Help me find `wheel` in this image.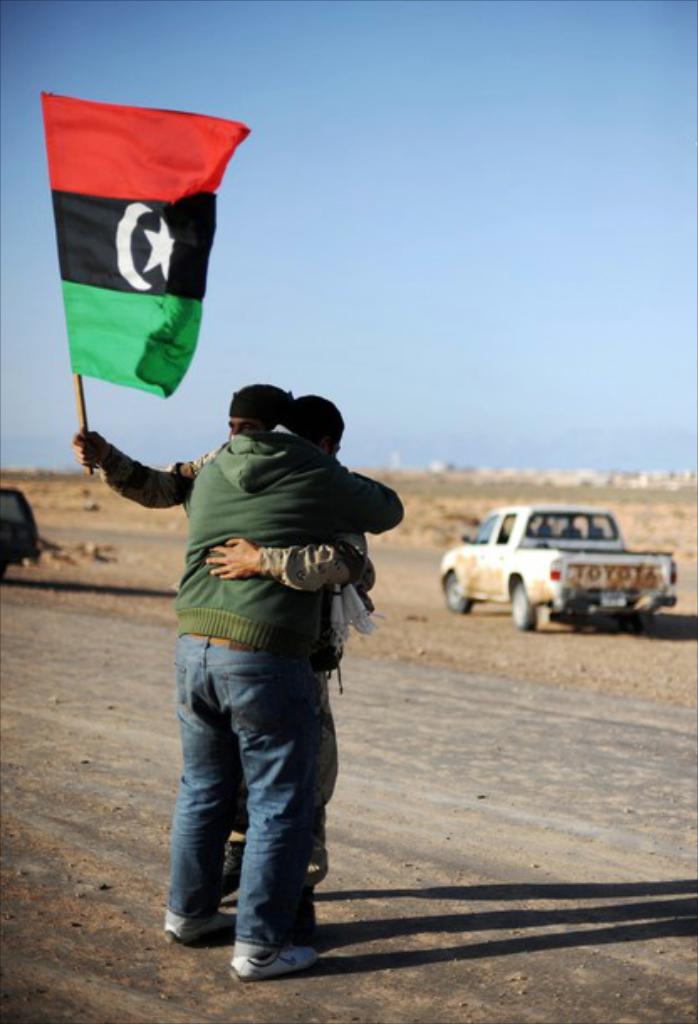
Found it: 512/576/537/631.
